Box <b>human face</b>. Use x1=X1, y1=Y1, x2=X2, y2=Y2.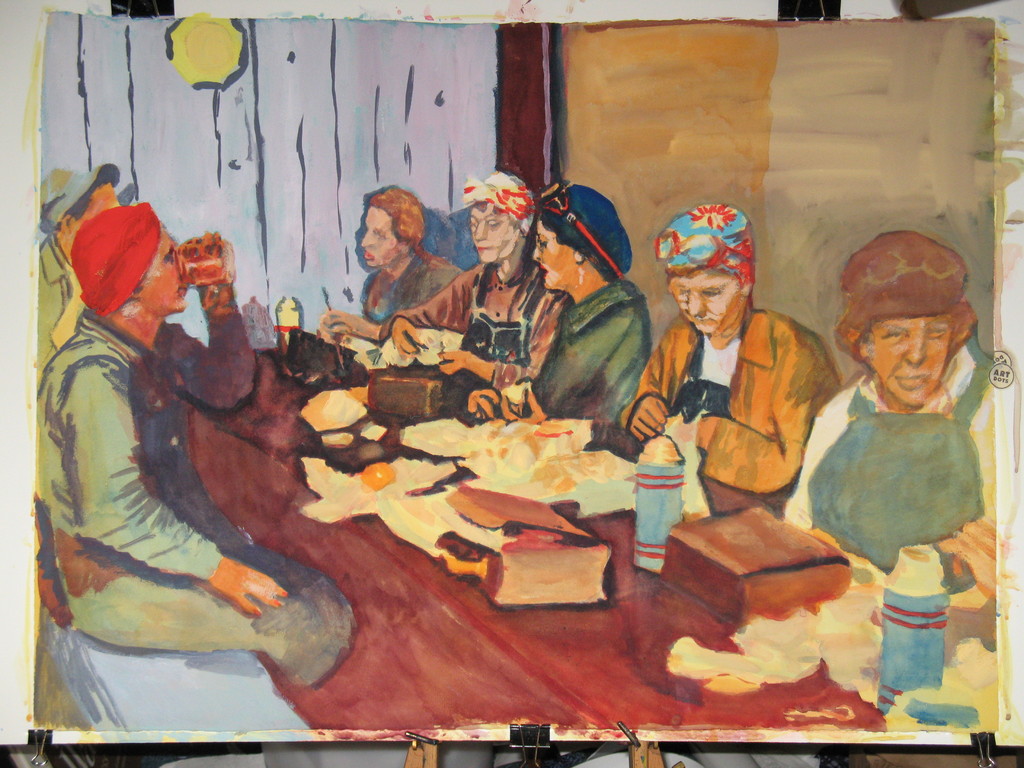
x1=871, y1=315, x2=949, y2=405.
